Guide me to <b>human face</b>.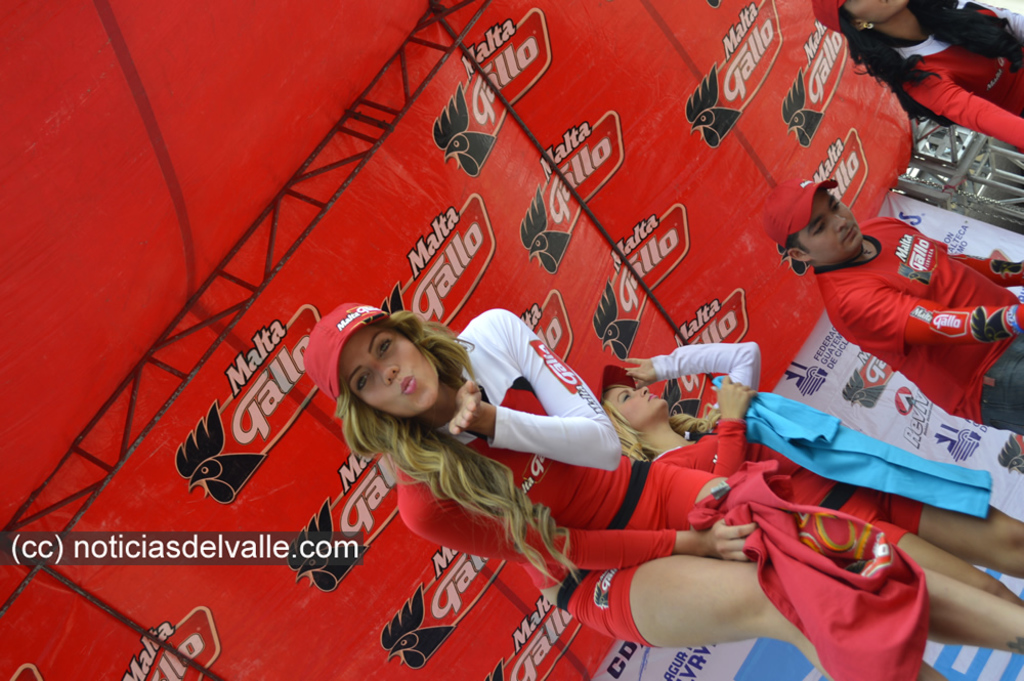
Guidance: bbox(611, 386, 669, 420).
